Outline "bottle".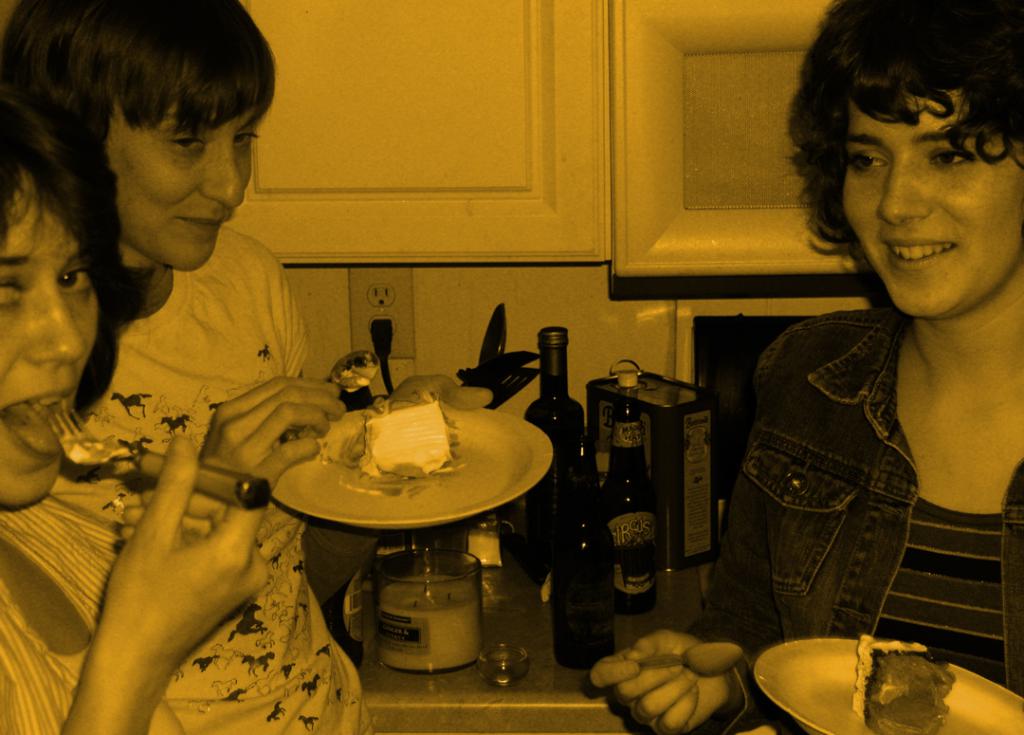
Outline: l=606, t=375, r=669, b=616.
